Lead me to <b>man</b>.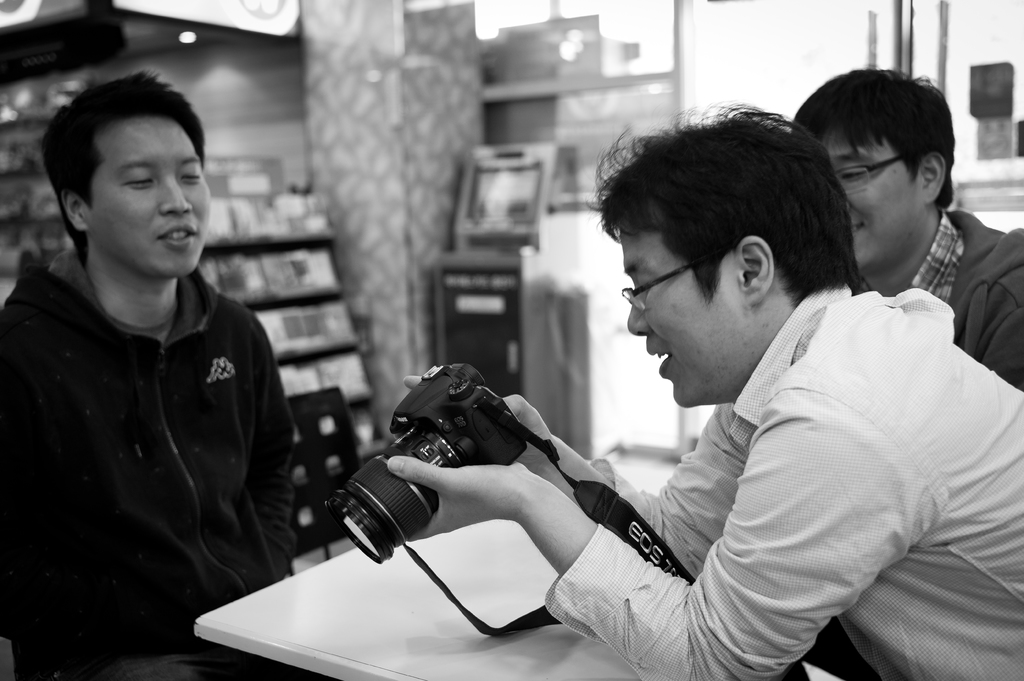
Lead to [772,63,1023,680].
